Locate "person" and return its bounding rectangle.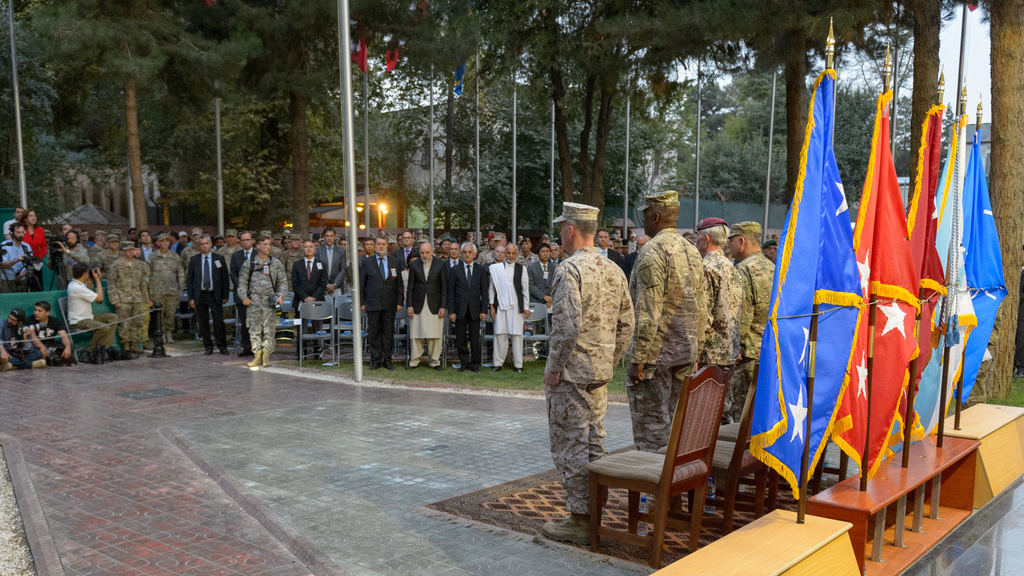
(140, 232, 184, 355).
